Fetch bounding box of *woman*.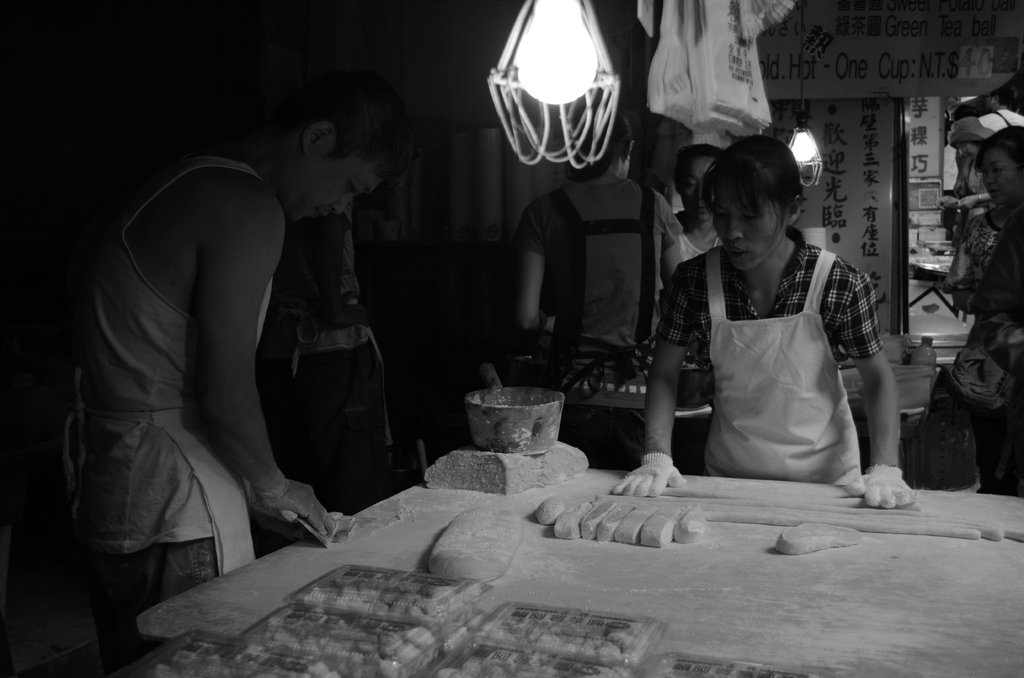
Bbox: [945,122,1023,495].
